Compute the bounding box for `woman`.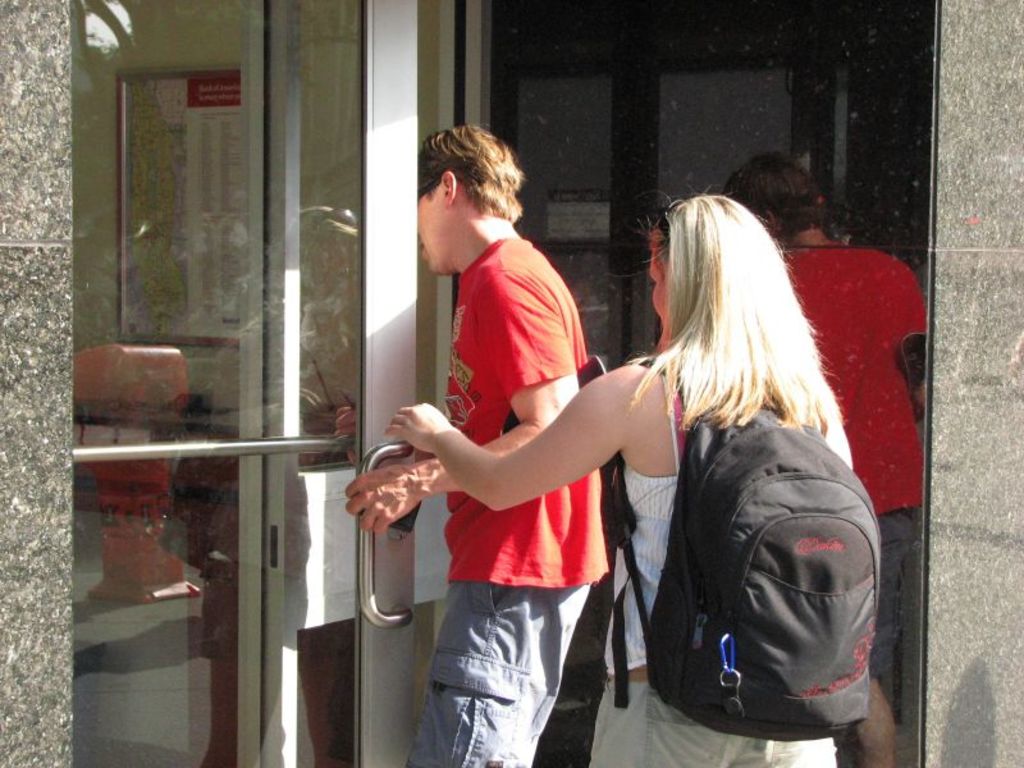
<bbox>384, 178, 891, 744</bbox>.
